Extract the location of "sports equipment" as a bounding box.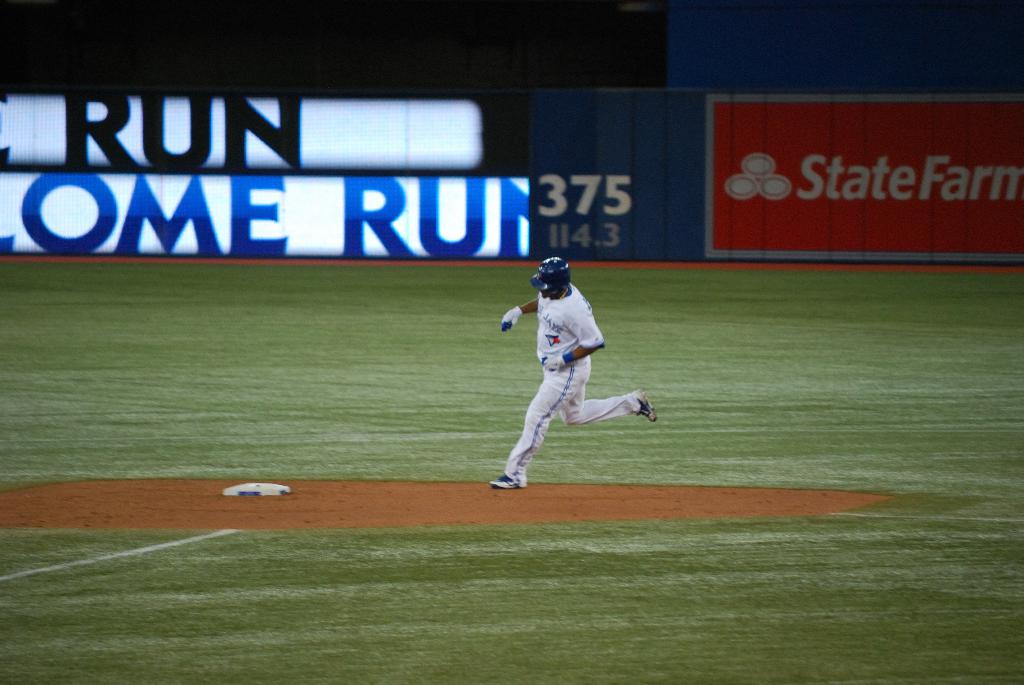
detection(538, 354, 572, 374).
